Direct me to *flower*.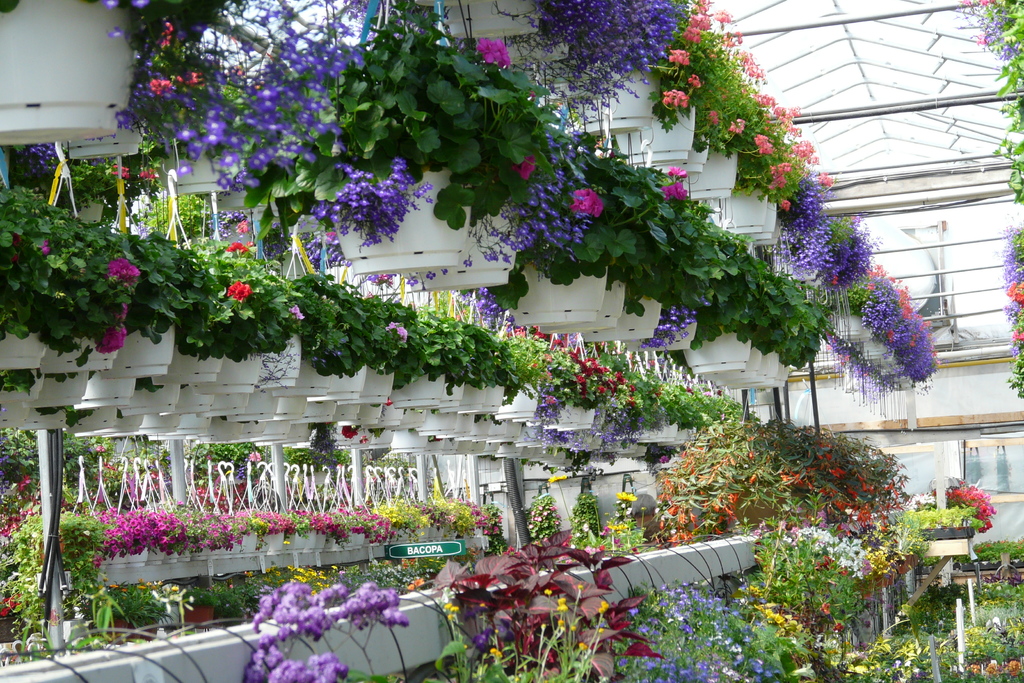
Direction: {"x1": 102, "y1": 0, "x2": 408, "y2": 291}.
